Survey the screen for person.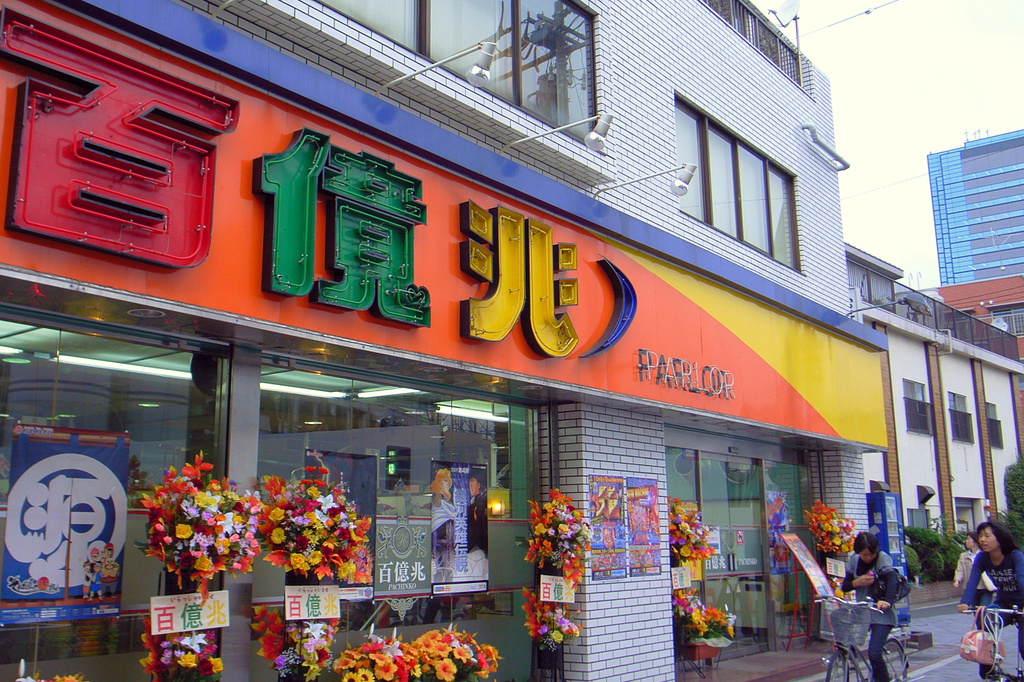
Survey found: detection(957, 517, 1023, 681).
